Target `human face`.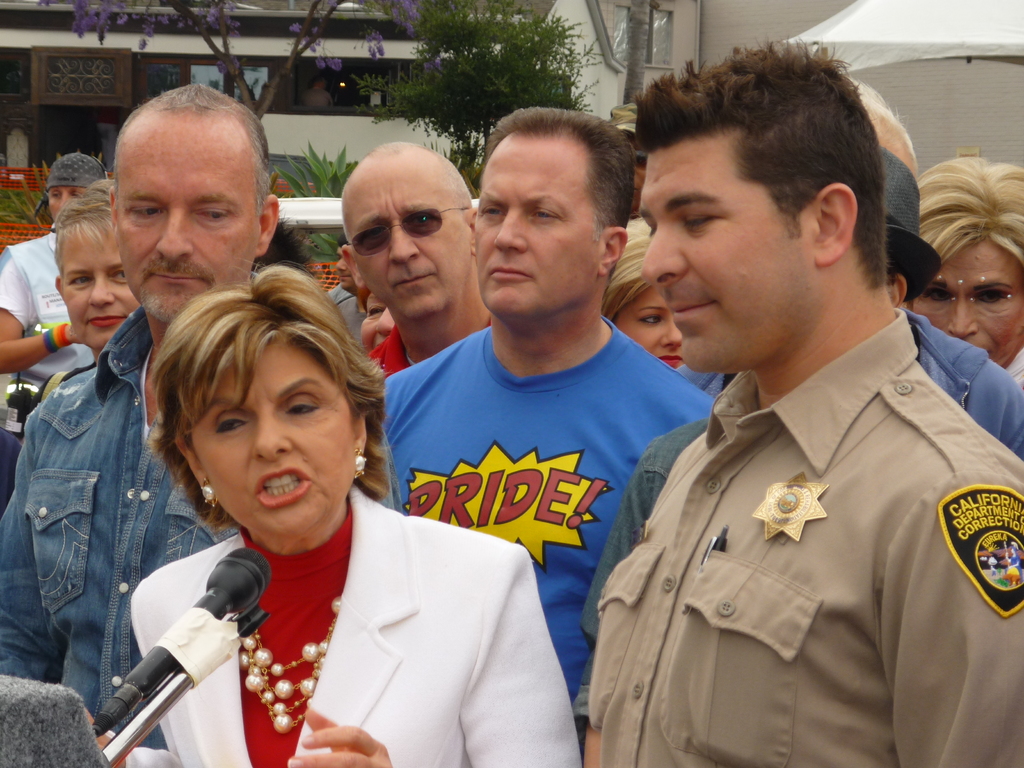
Target region: box(470, 138, 600, 315).
